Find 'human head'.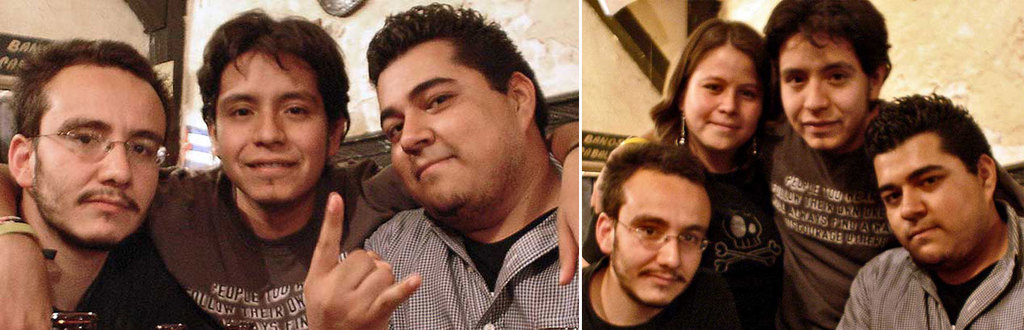
Rect(670, 17, 776, 149).
